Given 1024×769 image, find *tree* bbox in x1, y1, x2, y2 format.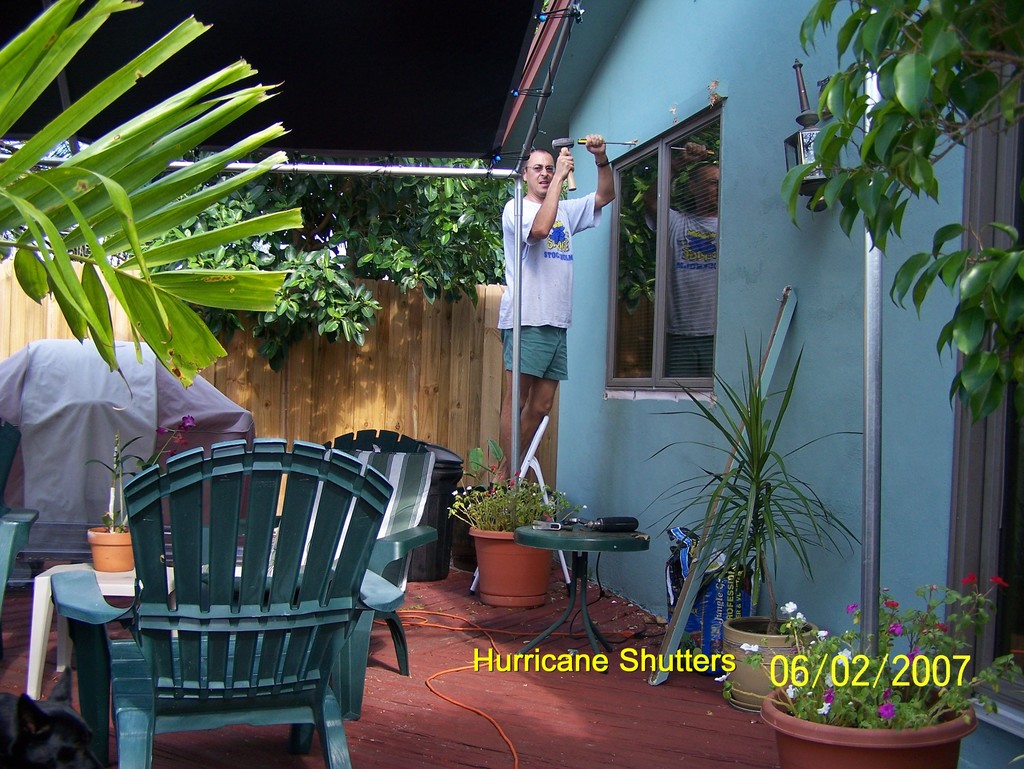
779, 0, 1023, 432.
